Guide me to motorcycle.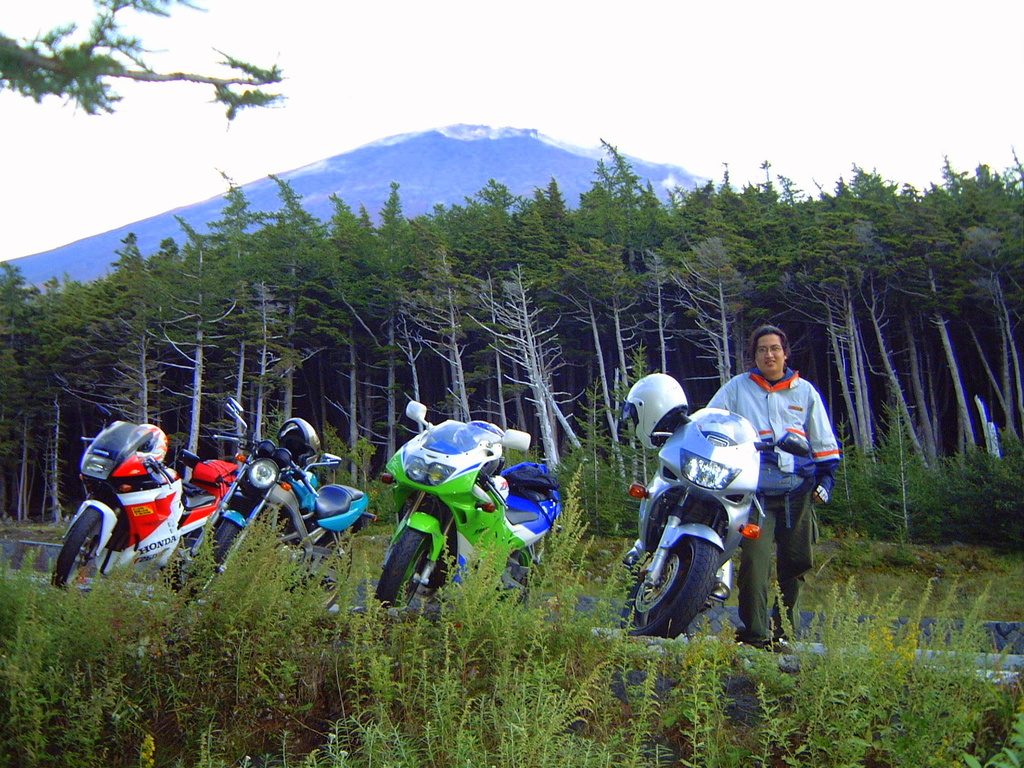
Guidance: x1=621, y1=385, x2=841, y2=659.
